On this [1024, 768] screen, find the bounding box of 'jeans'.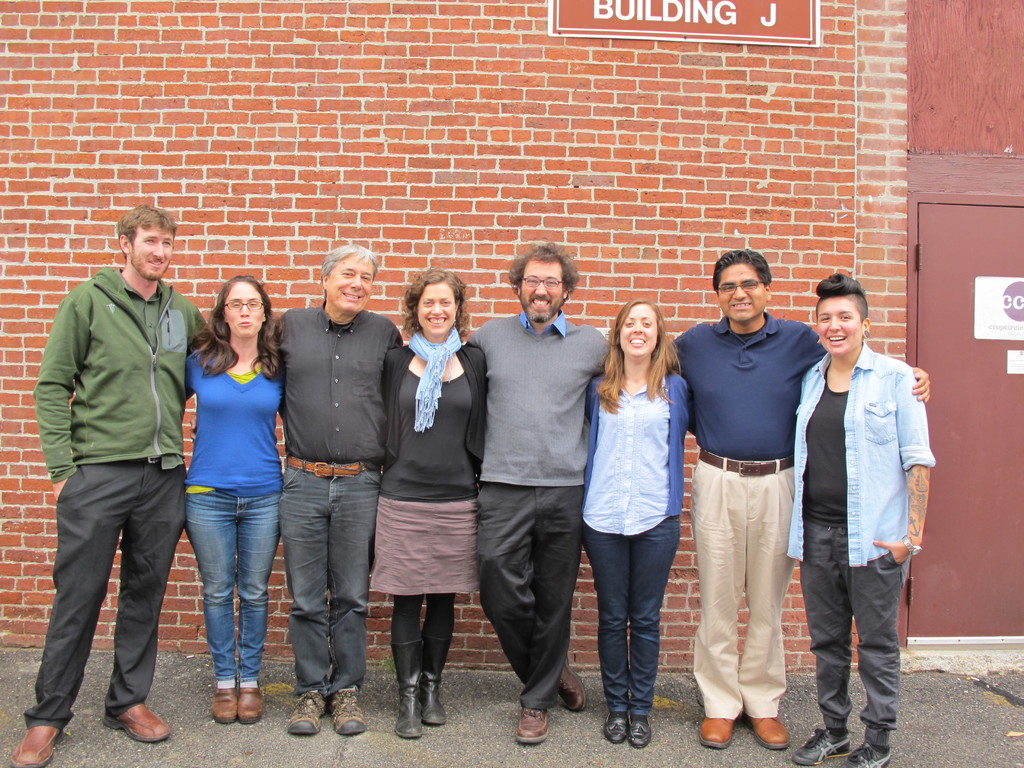
Bounding box: <region>274, 455, 362, 726</region>.
